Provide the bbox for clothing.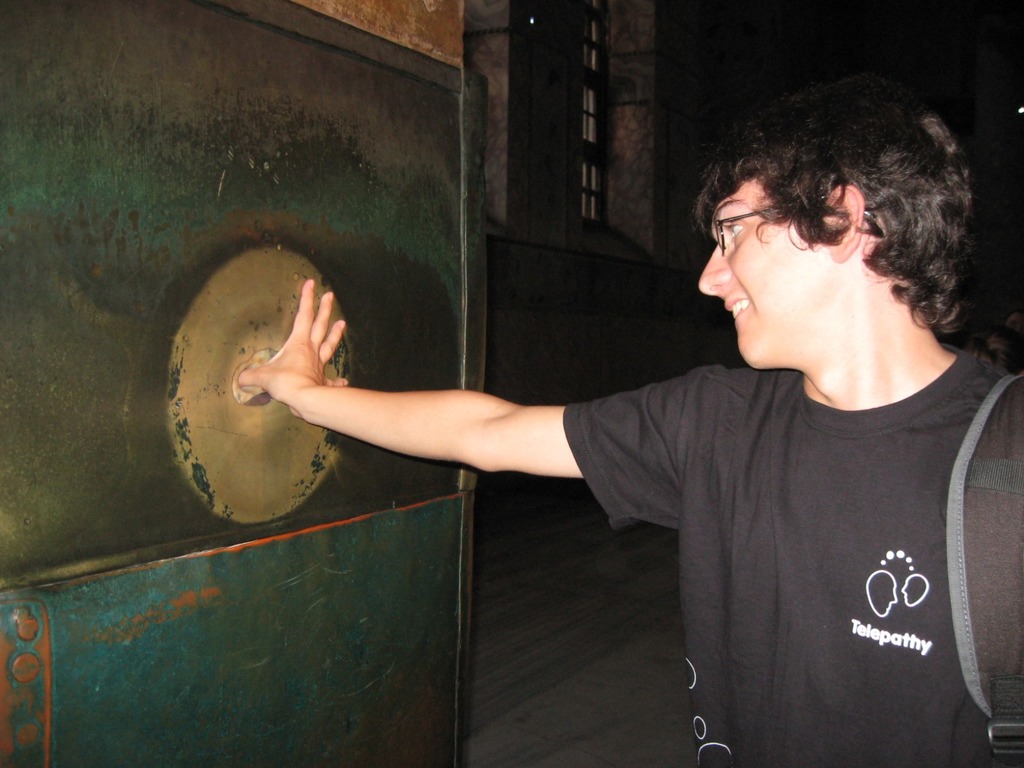
[520, 259, 1023, 760].
